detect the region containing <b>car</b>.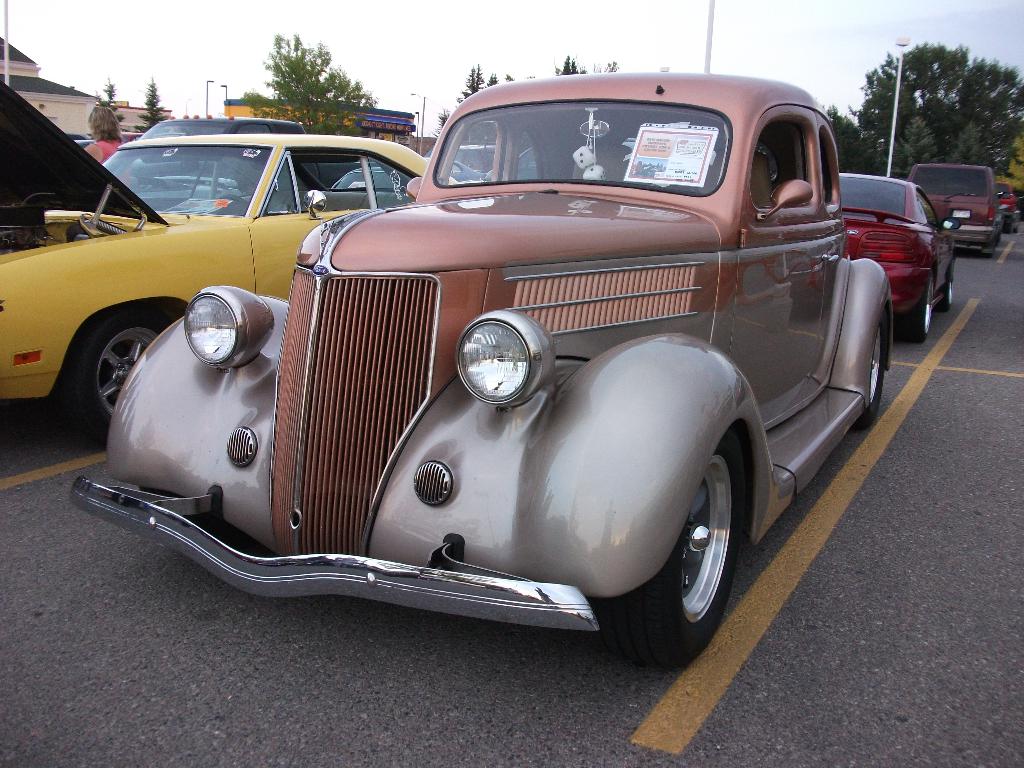
box=[836, 167, 962, 358].
